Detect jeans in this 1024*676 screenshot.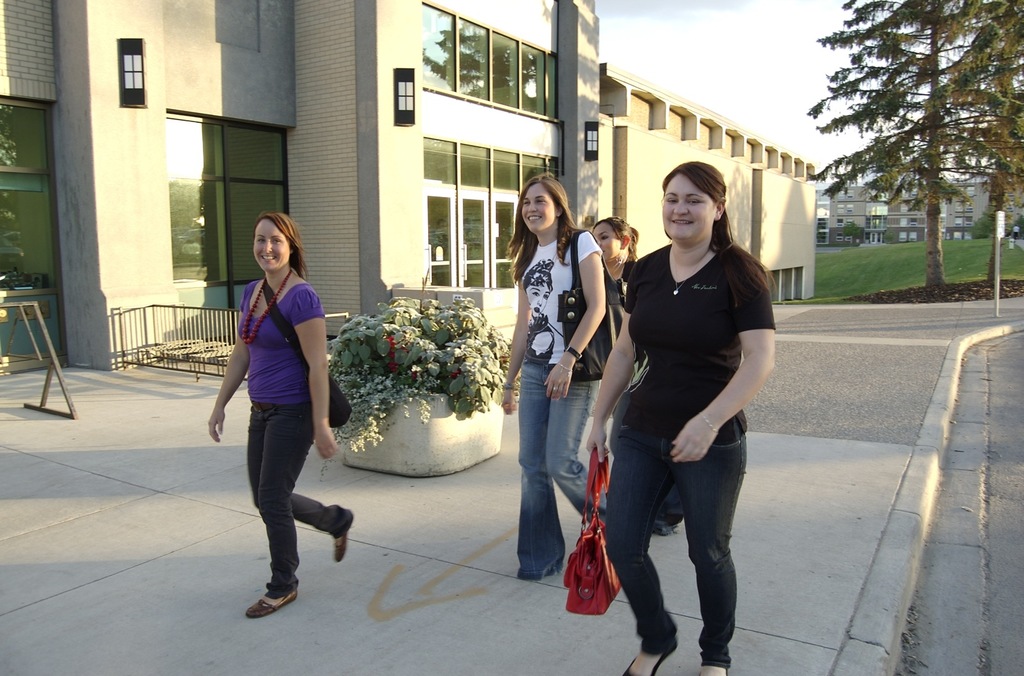
Detection: {"left": 252, "top": 402, "right": 350, "bottom": 595}.
